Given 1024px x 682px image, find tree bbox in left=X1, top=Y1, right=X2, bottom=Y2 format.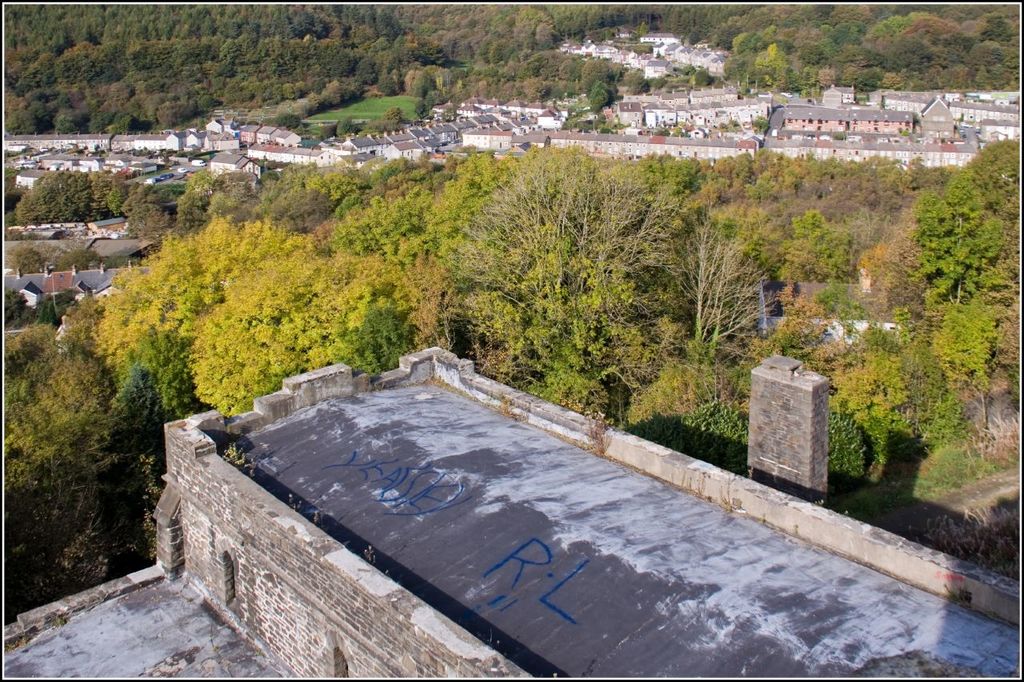
left=900, top=124, right=913, bottom=136.
